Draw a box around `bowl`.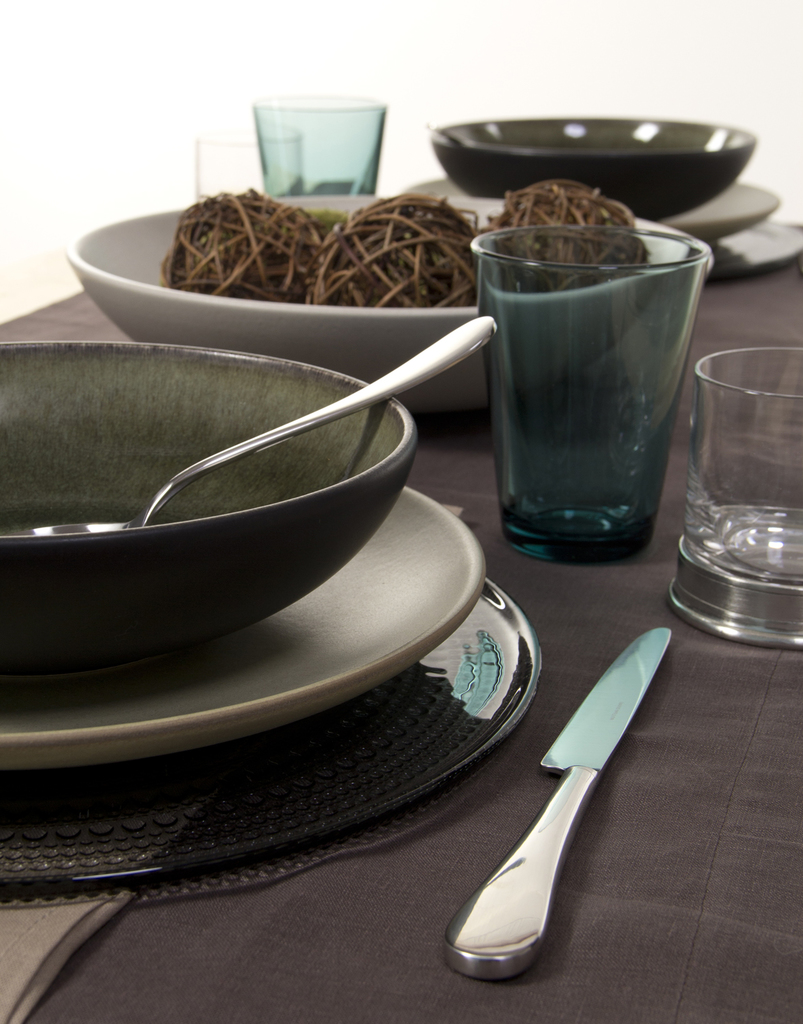
l=433, t=119, r=753, b=218.
